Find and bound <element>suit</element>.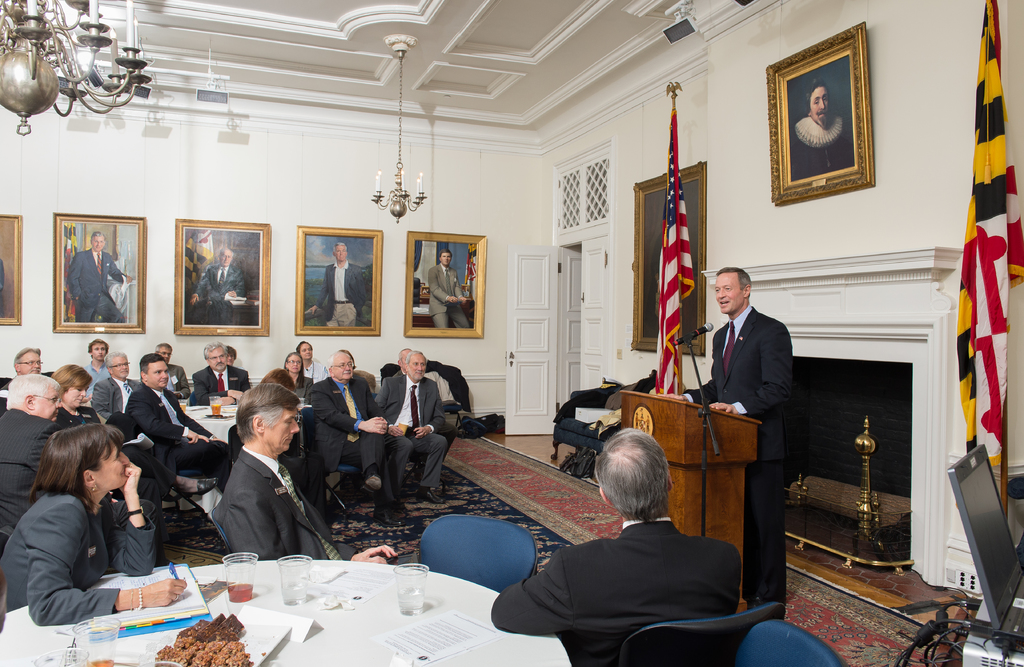
Bound: bbox(70, 244, 122, 319).
